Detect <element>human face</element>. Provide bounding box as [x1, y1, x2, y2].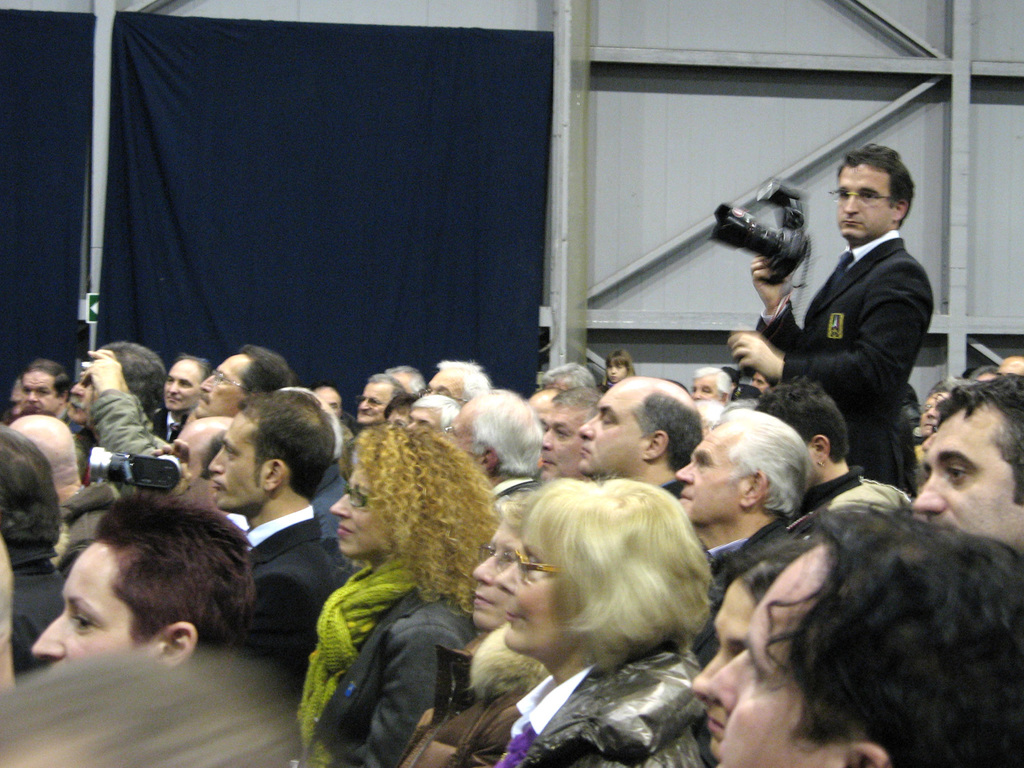
[358, 384, 388, 429].
